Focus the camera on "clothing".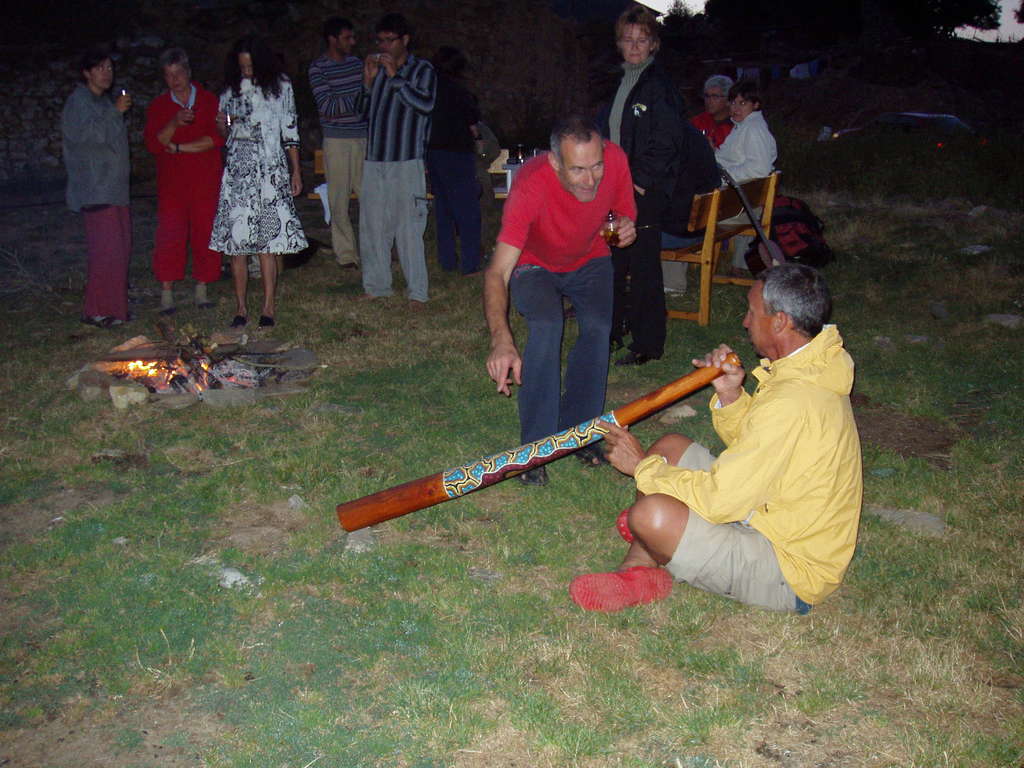
Focus region: (205,68,308,256).
